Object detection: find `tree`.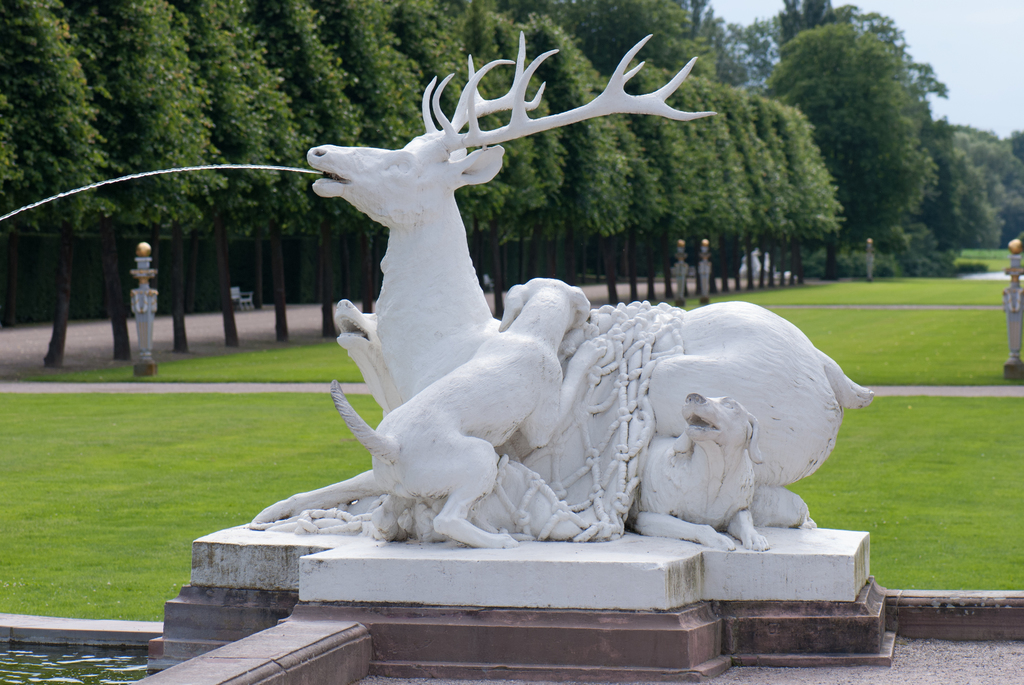
region(753, 17, 929, 278).
